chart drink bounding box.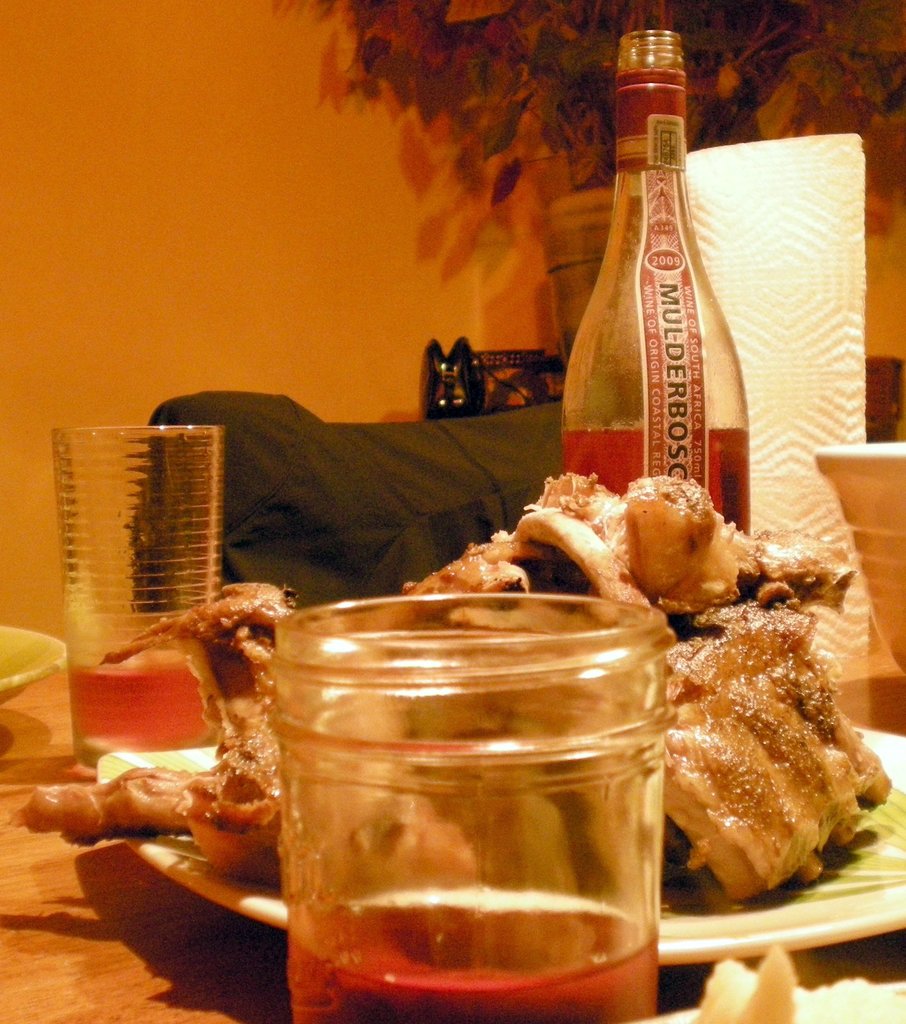
Charted: [51, 431, 225, 769].
